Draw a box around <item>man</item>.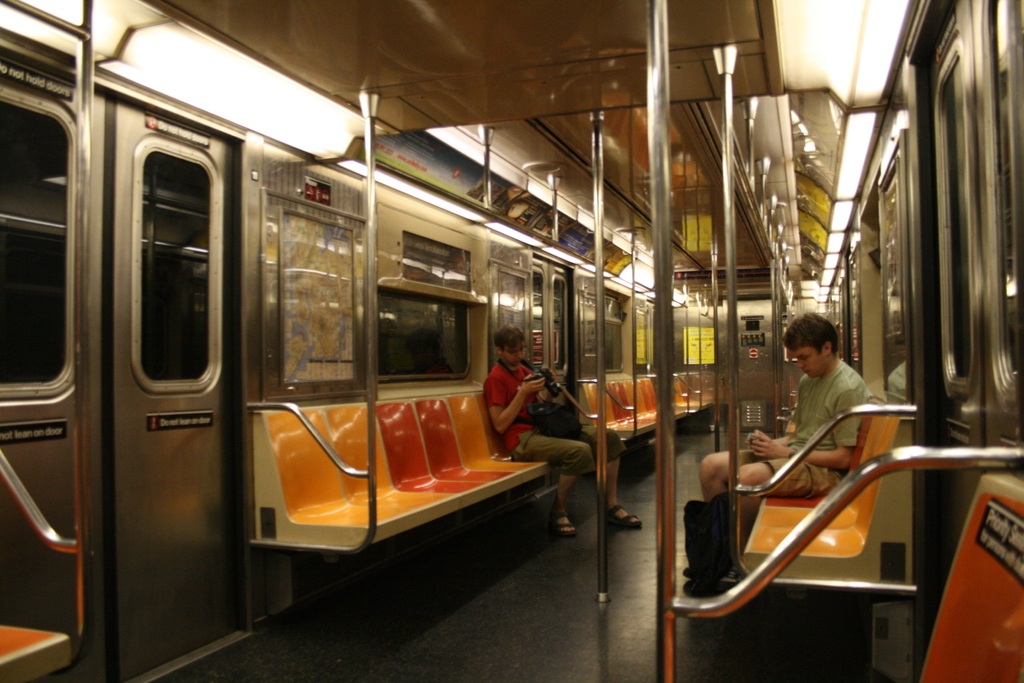
<bbox>493, 322, 653, 538</bbox>.
